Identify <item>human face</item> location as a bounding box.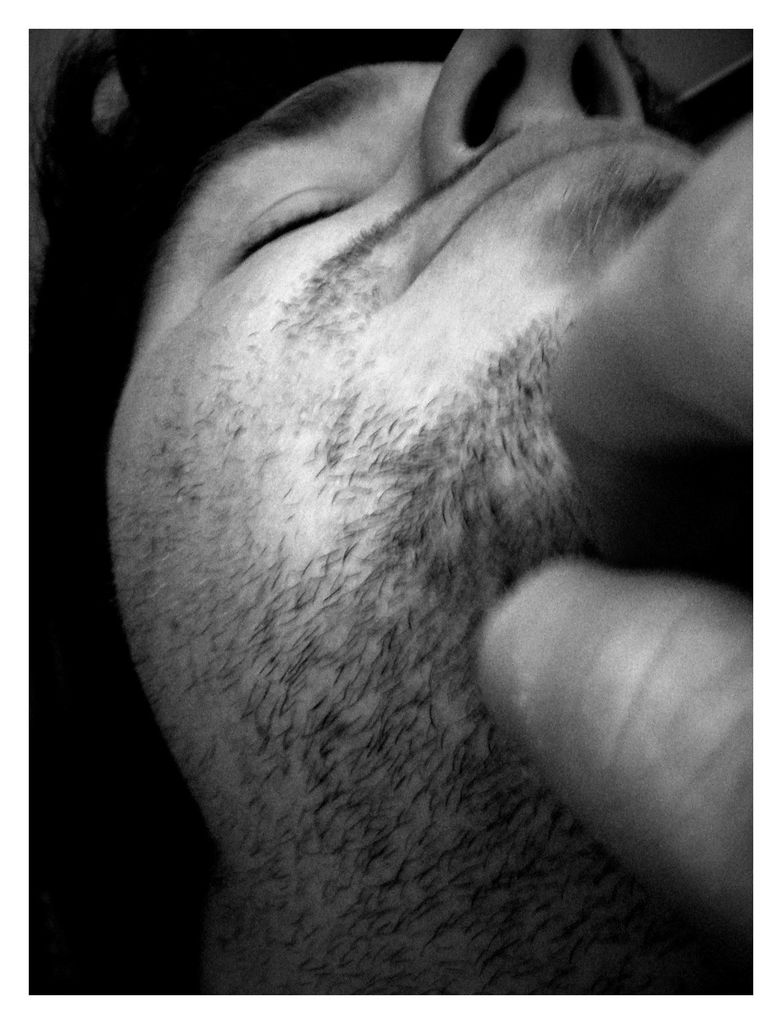
(x1=111, y1=1, x2=708, y2=717).
